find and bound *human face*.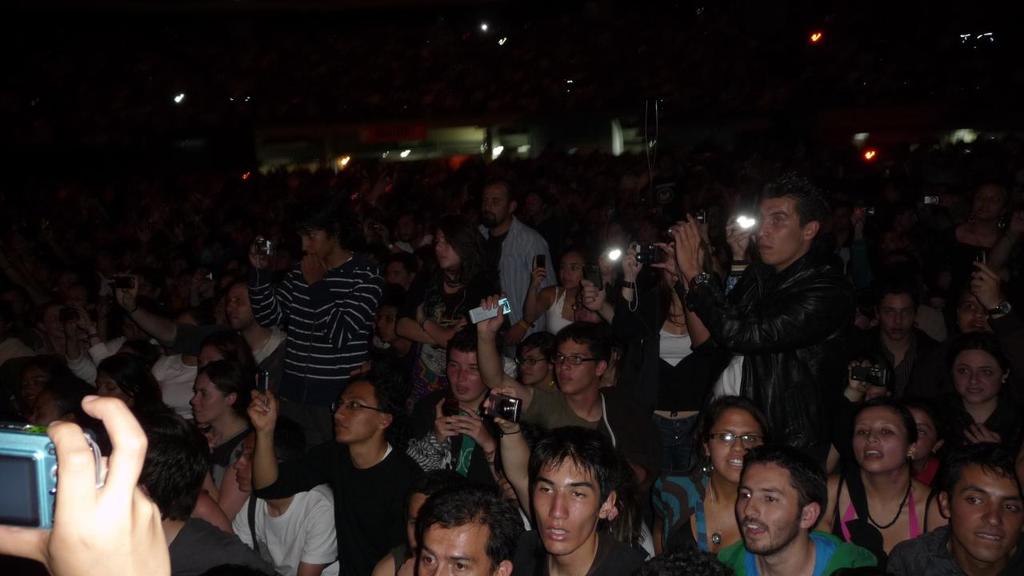
Bound: (530,456,600,552).
